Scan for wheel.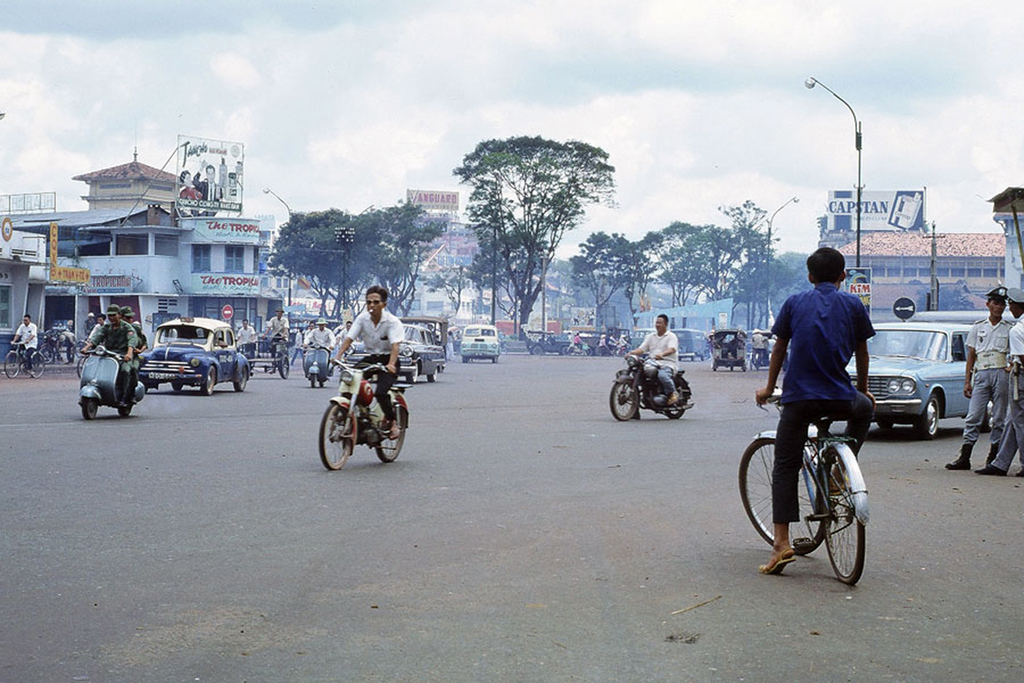
Scan result: Rect(740, 438, 828, 557).
